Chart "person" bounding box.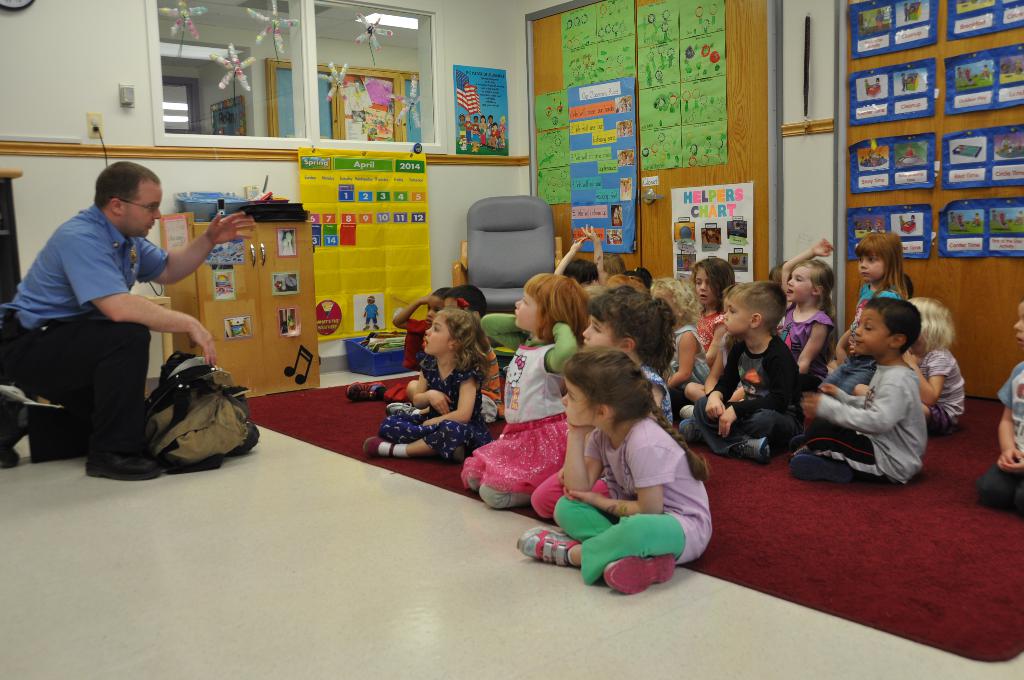
Charted: 0/158/259/484.
